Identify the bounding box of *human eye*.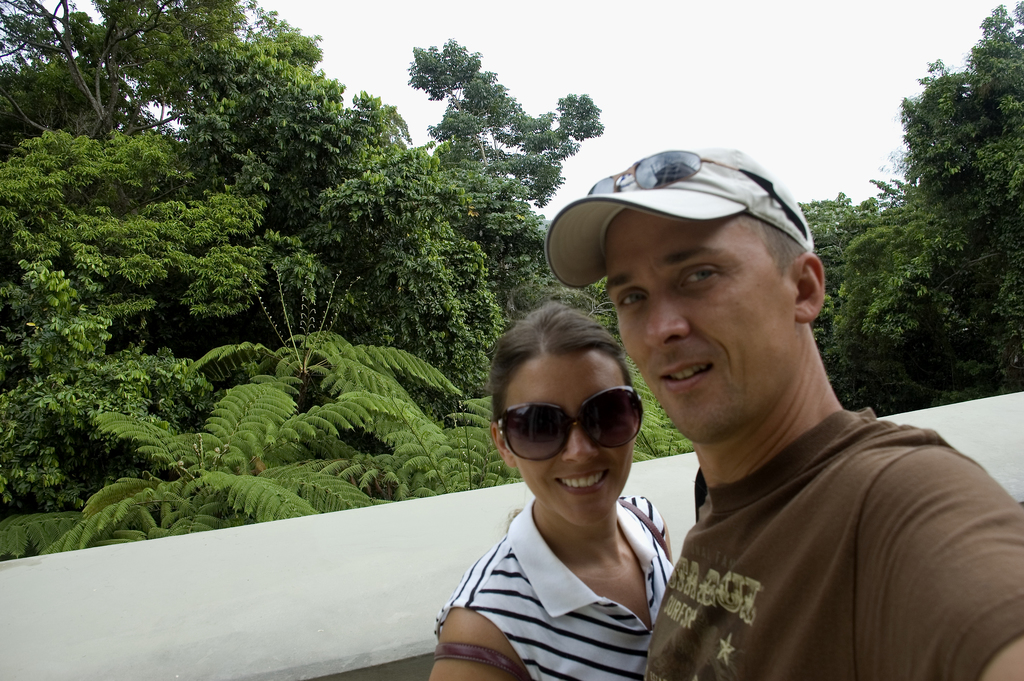
678 259 728 290.
